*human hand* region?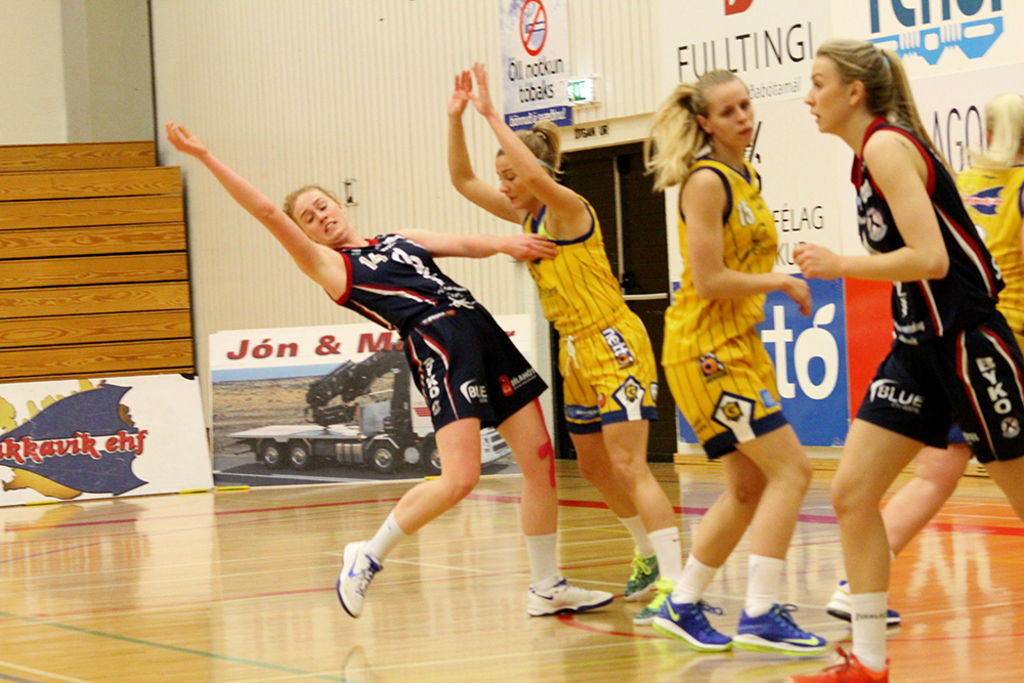
BBox(791, 238, 846, 281)
